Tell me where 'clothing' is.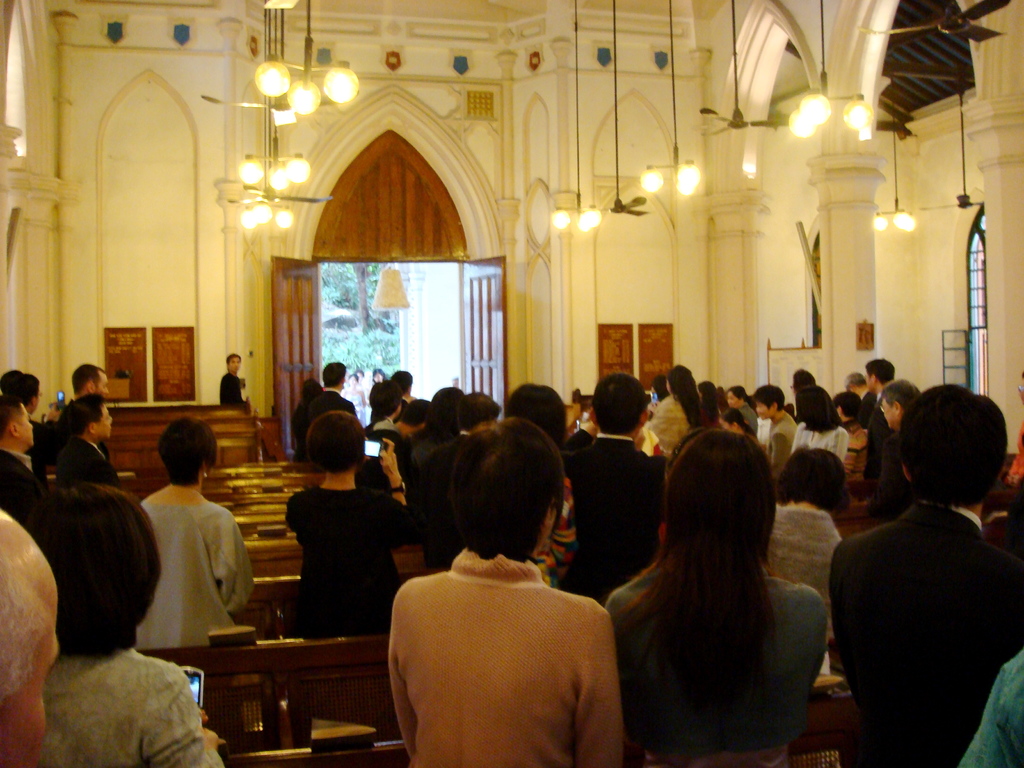
'clothing' is at BBox(647, 392, 691, 453).
